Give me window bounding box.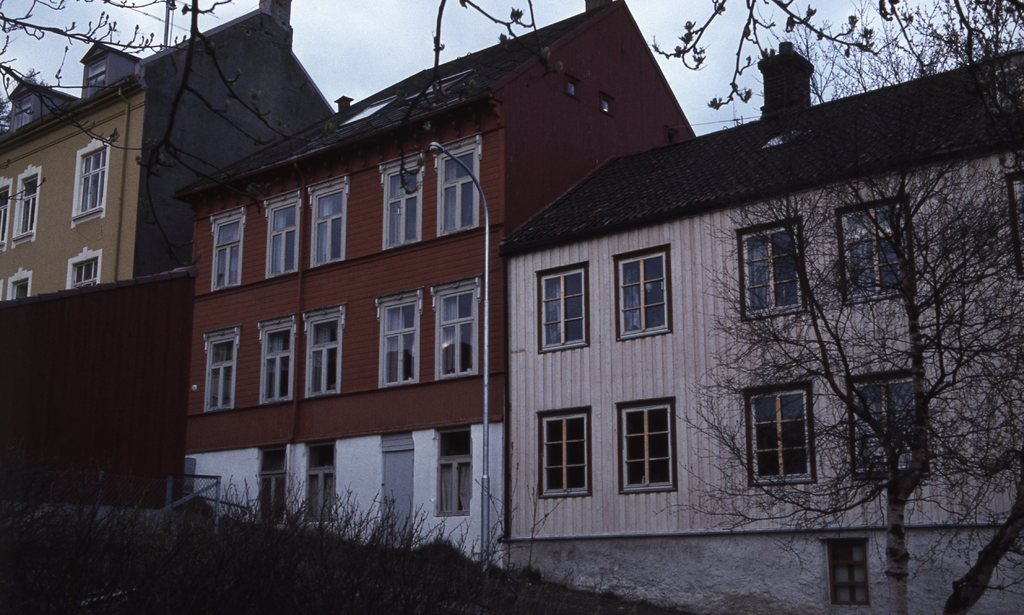
BBox(210, 211, 246, 289).
